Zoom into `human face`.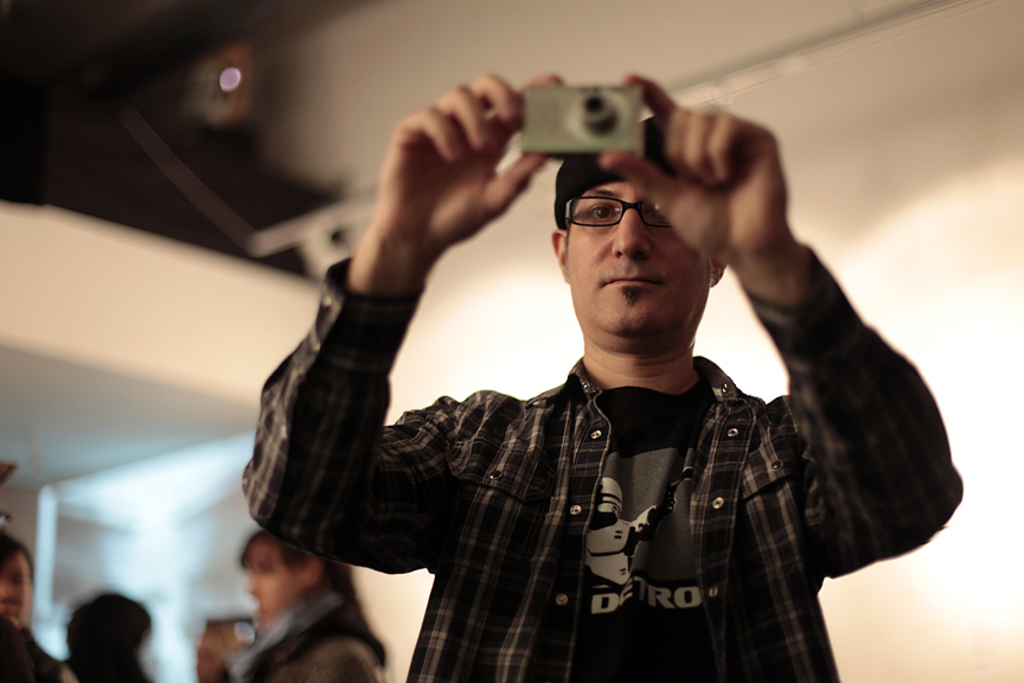
Zoom target: pyautogui.locateOnScreen(248, 540, 297, 628).
